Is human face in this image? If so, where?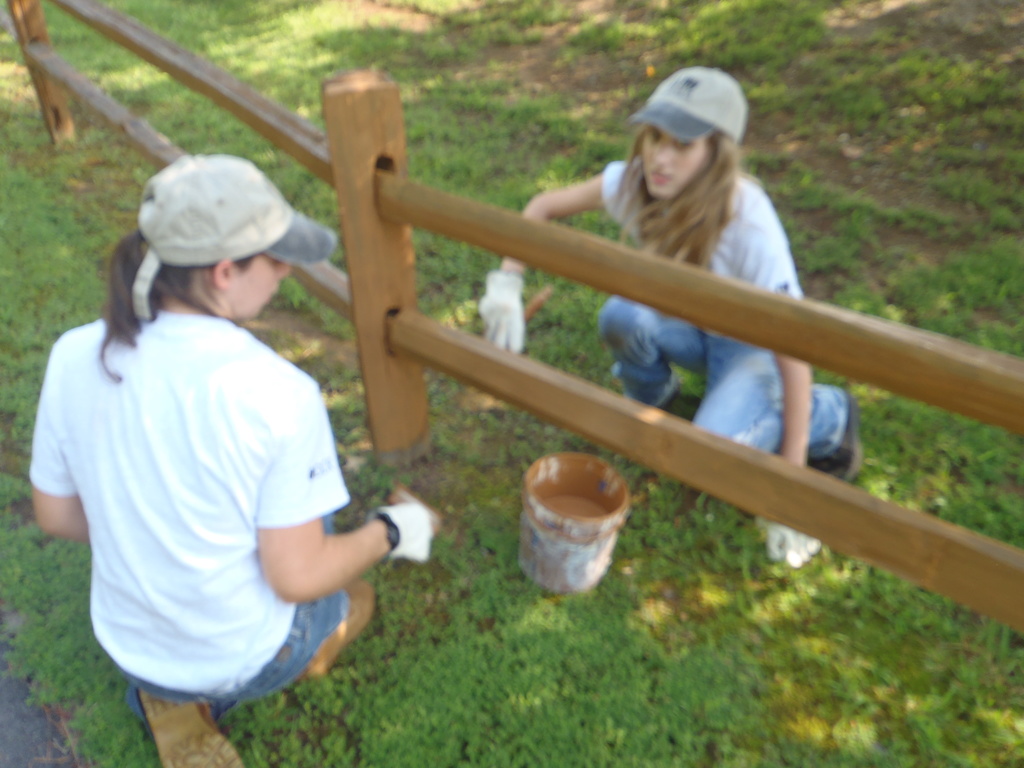
Yes, at (x1=228, y1=251, x2=295, y2=319).
